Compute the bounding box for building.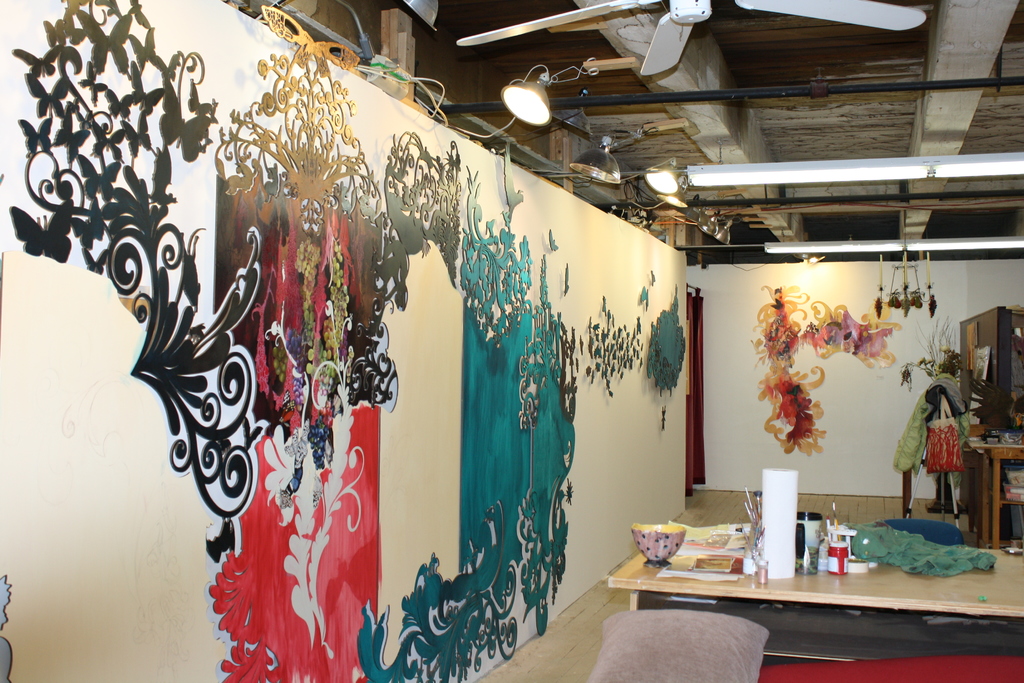
0:0:1023:682.
